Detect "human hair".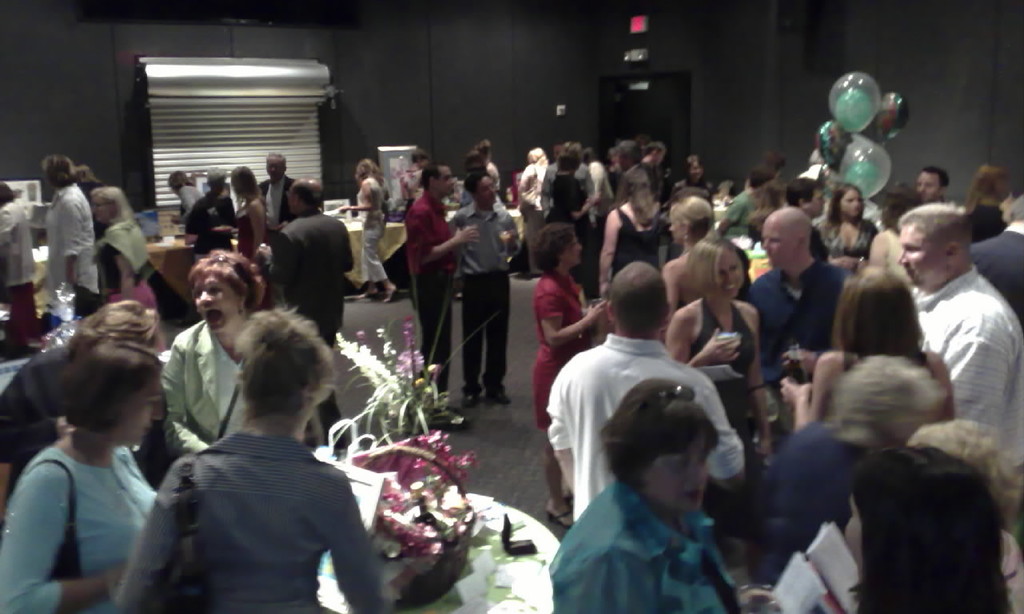
Detected at [left=823, top=180, right=863, bottom=228].
